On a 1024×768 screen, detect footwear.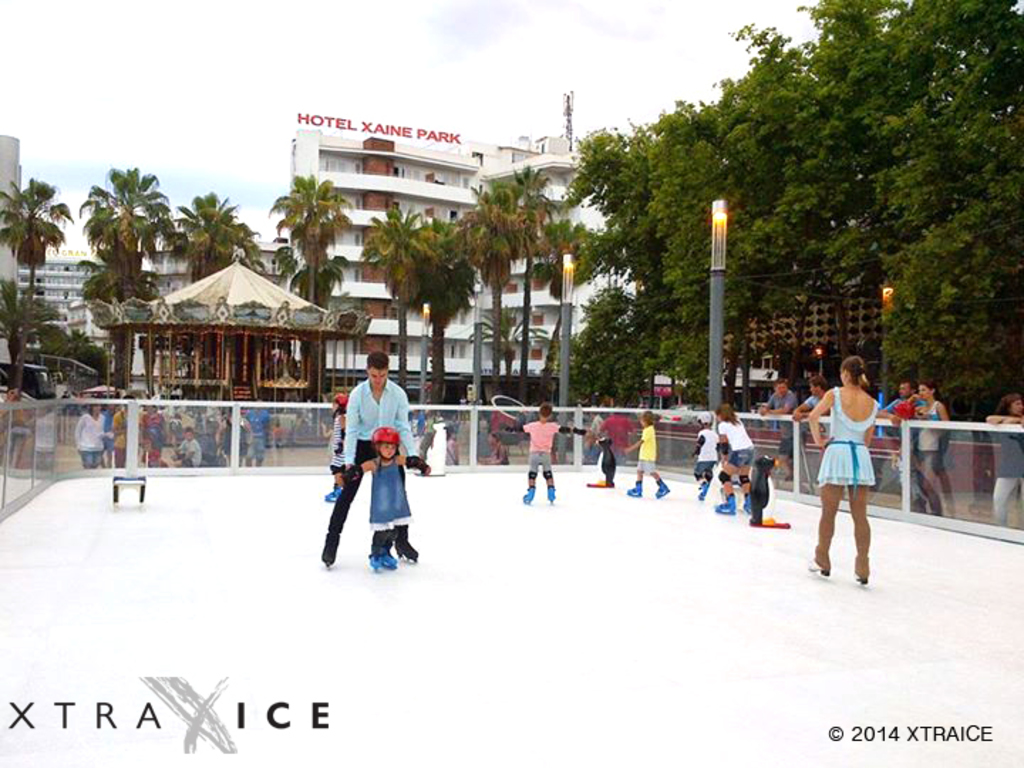
BBox(522, 486, 536, 502).
